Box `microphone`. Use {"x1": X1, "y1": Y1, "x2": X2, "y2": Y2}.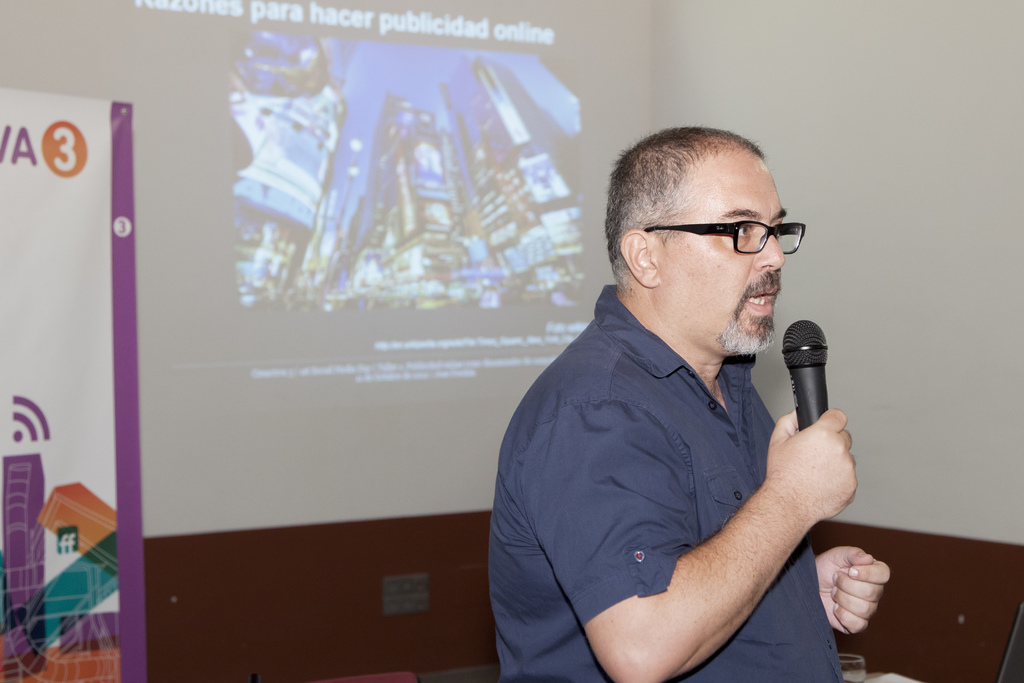
{"x1": 778, "y1": 317, "x2": 831, "y2": 434}.
